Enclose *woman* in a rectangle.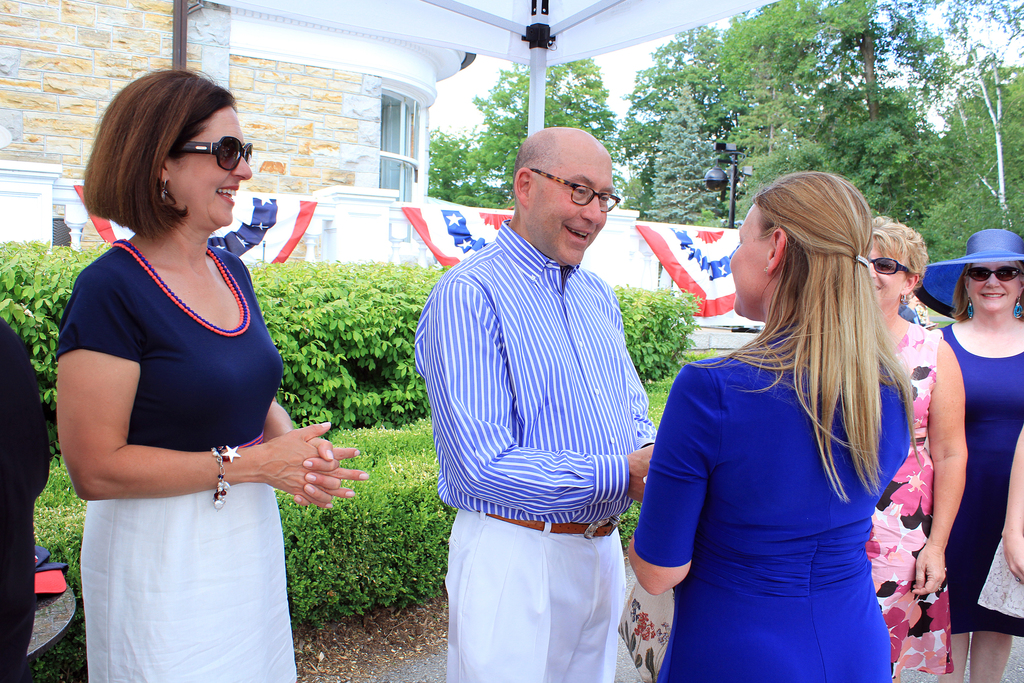
(left=627, top=162, right=921, bottom=682).
